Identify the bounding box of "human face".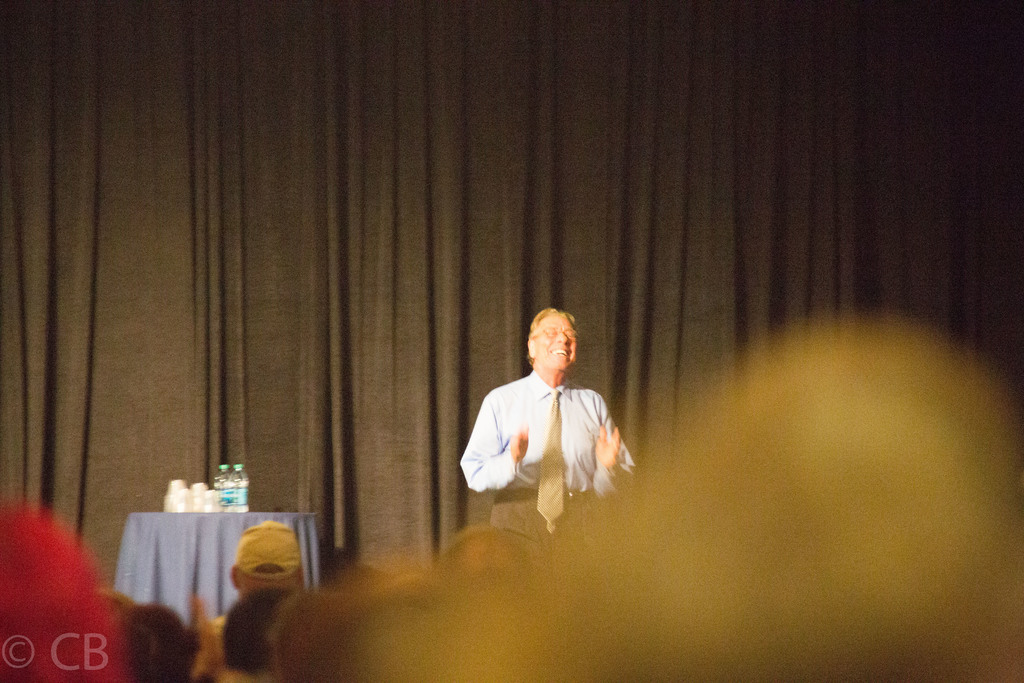
detection(537, 317, 578, 373).
